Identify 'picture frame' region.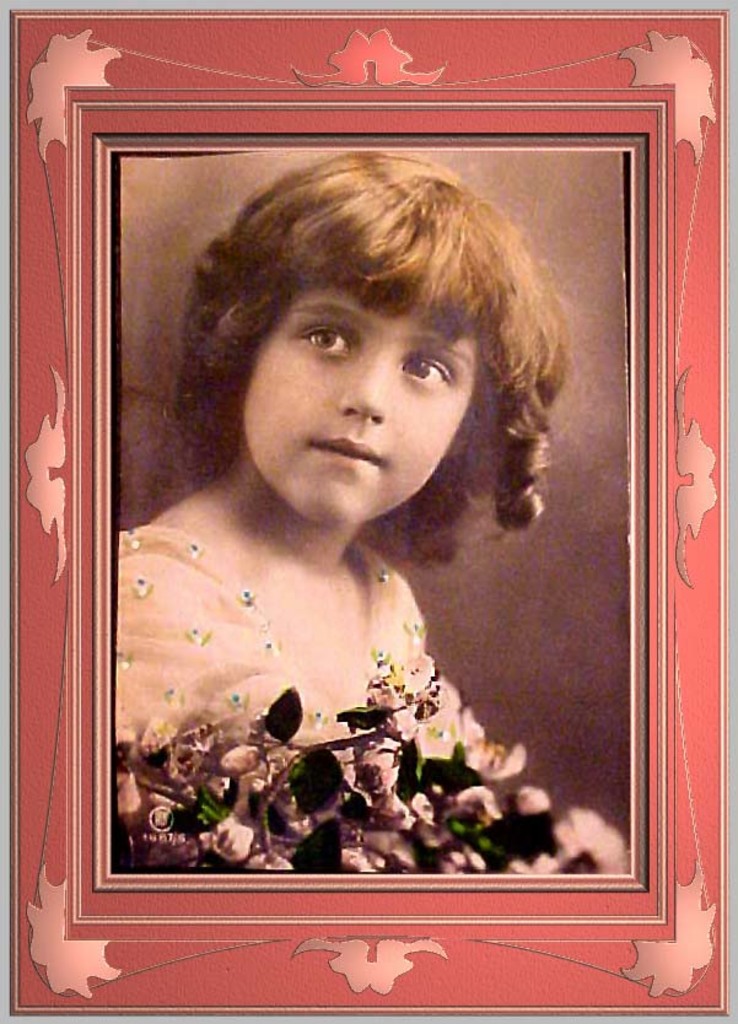
Region: <region>5, 7, 731, 1017</region>.
